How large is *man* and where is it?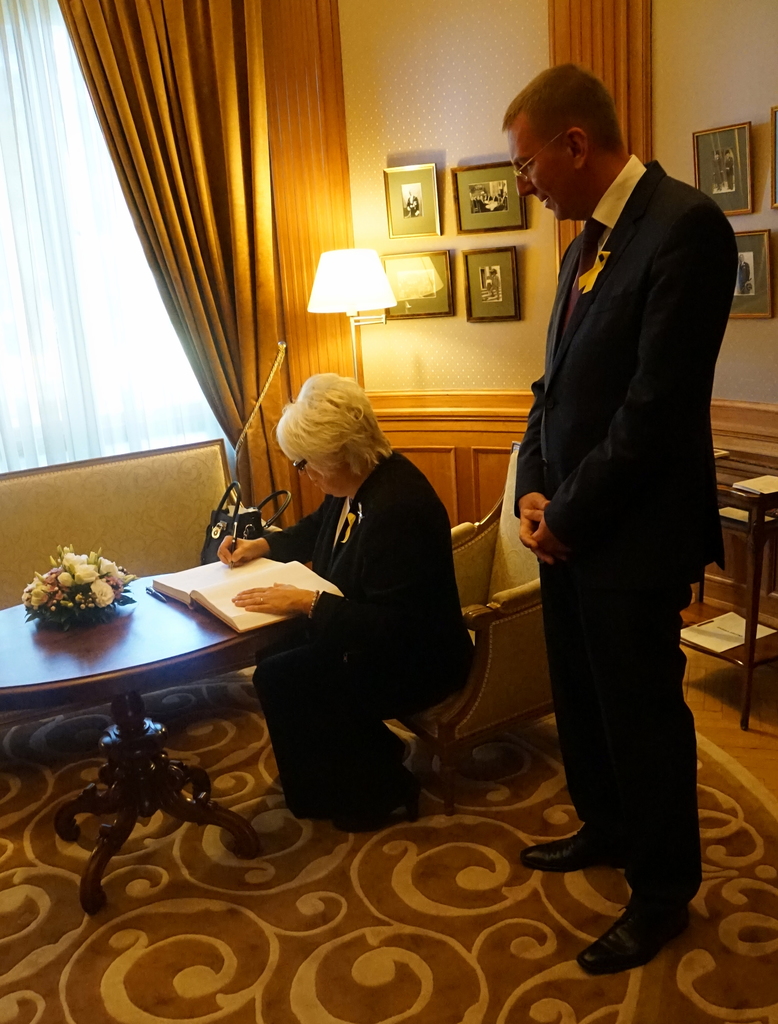
Bounding box: 493, 63, 745, 982.
